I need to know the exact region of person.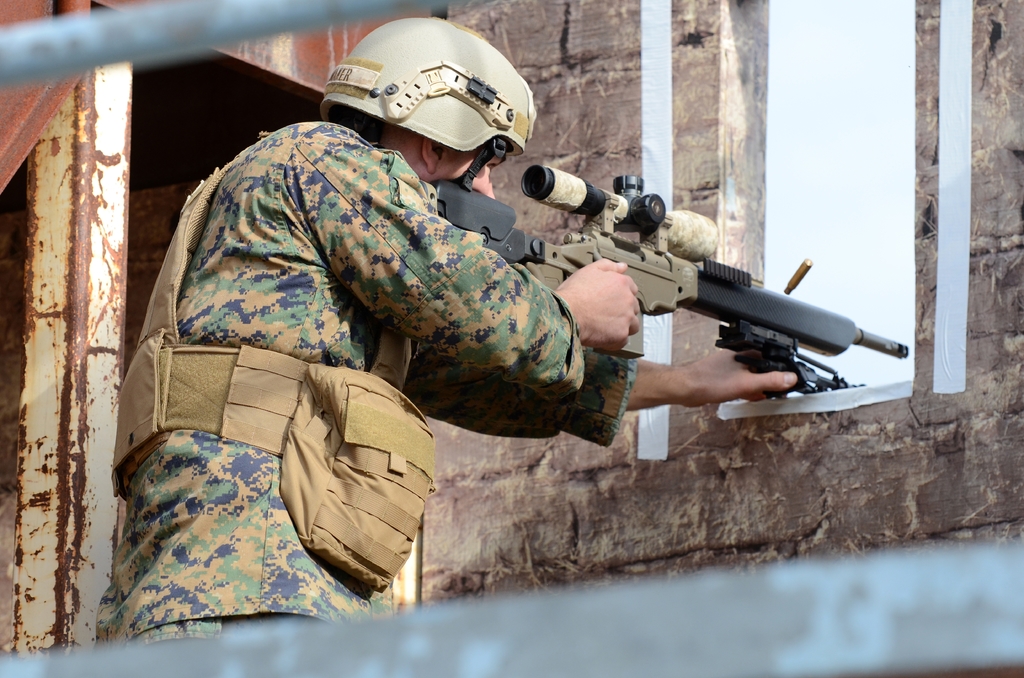
Region: x1=96 y1=16 x2=801 y2=651.
